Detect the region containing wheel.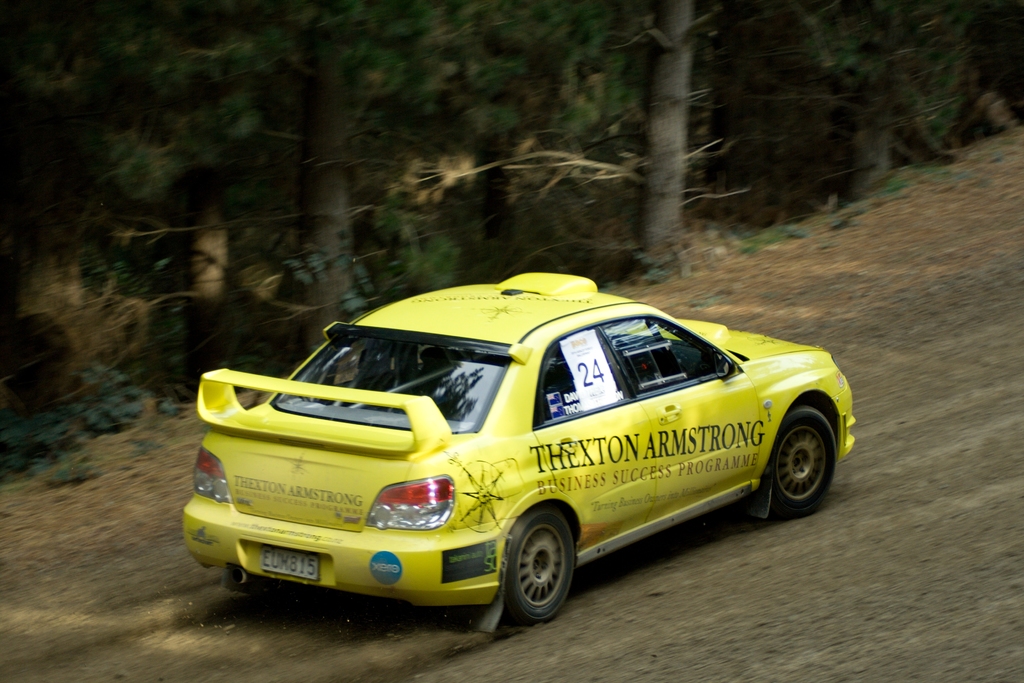
bbox(762, 411, 840, 513).
